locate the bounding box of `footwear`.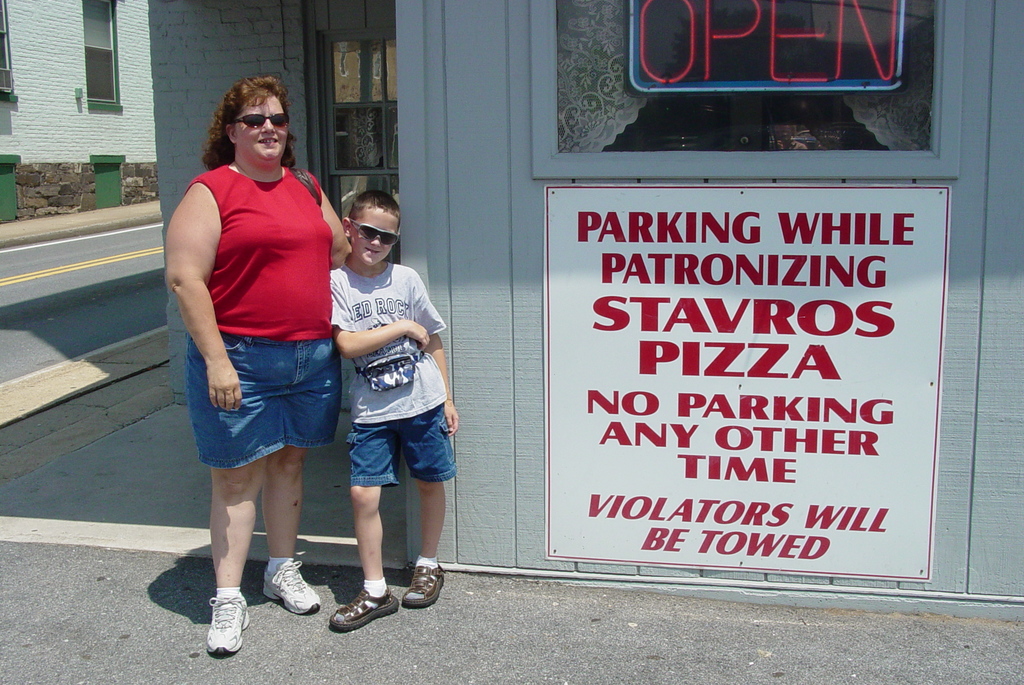
Bounding box: [x1=205, y1=589, x2=252, y2=656].
